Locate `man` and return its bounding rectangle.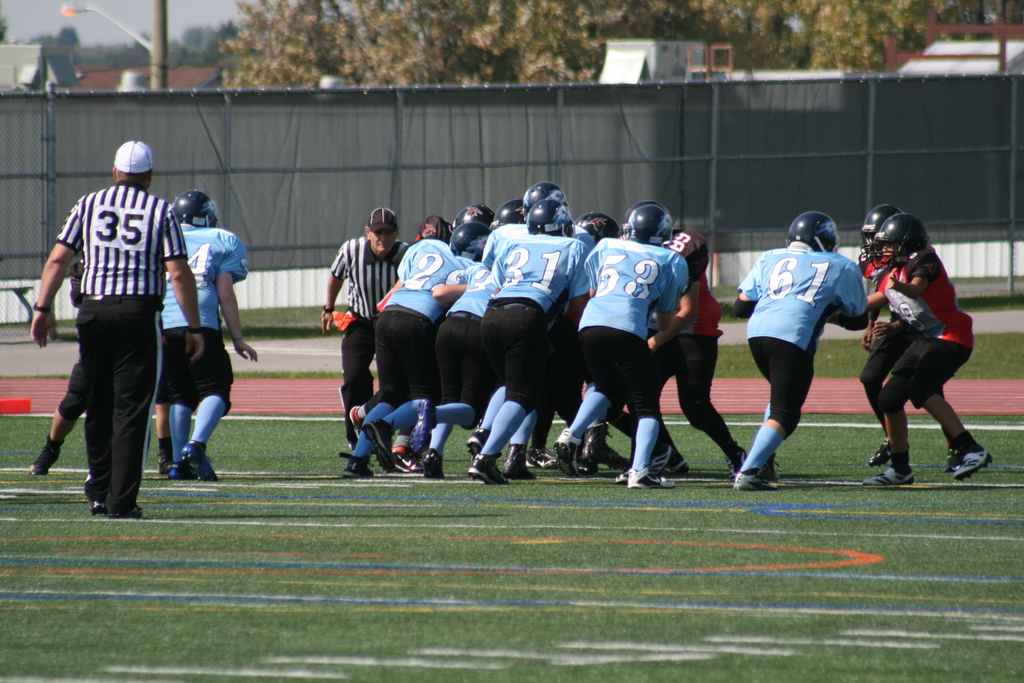
rect(47, 131, 202, 535).
